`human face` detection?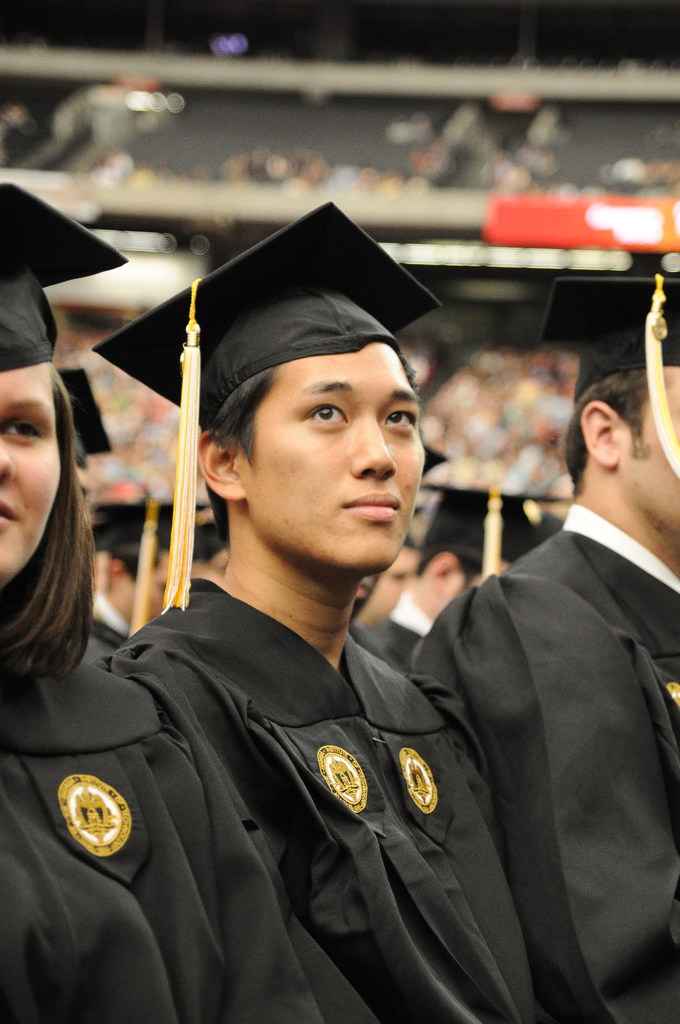
[left=0, top=371, right=56, bottom=584]
